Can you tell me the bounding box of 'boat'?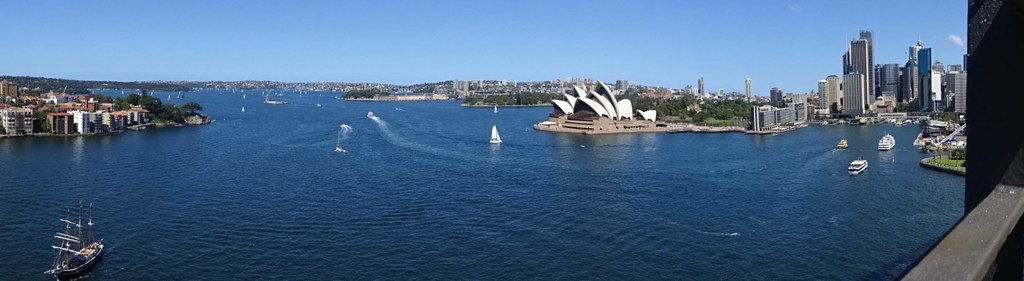
487:124:502:144.
